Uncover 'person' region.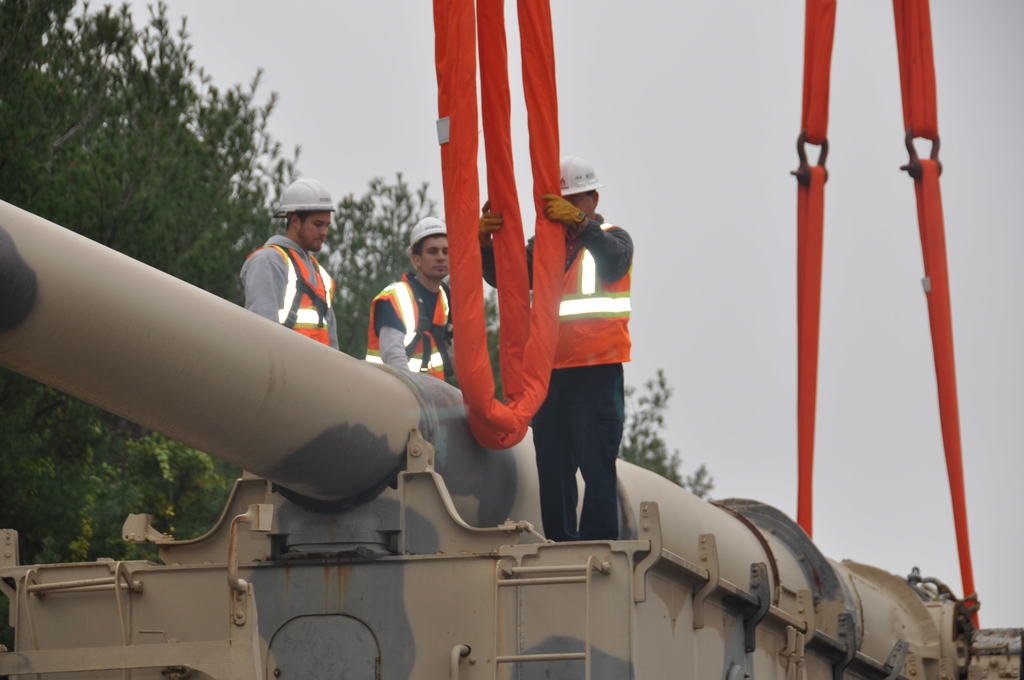
Uncovered: (231,181,345,357).
